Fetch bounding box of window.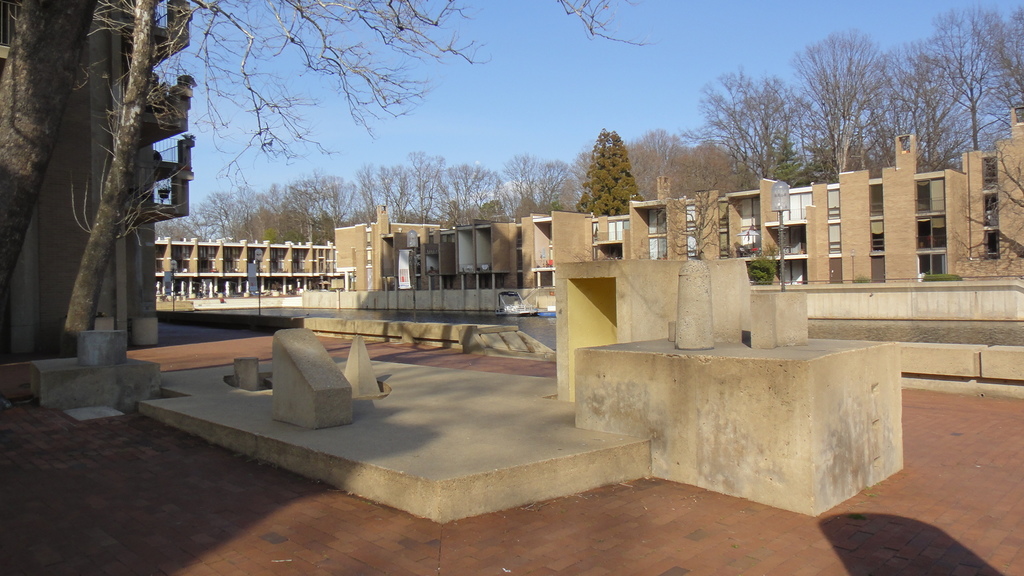
Bbox: <region>365, 252, 371, 265</region>.
